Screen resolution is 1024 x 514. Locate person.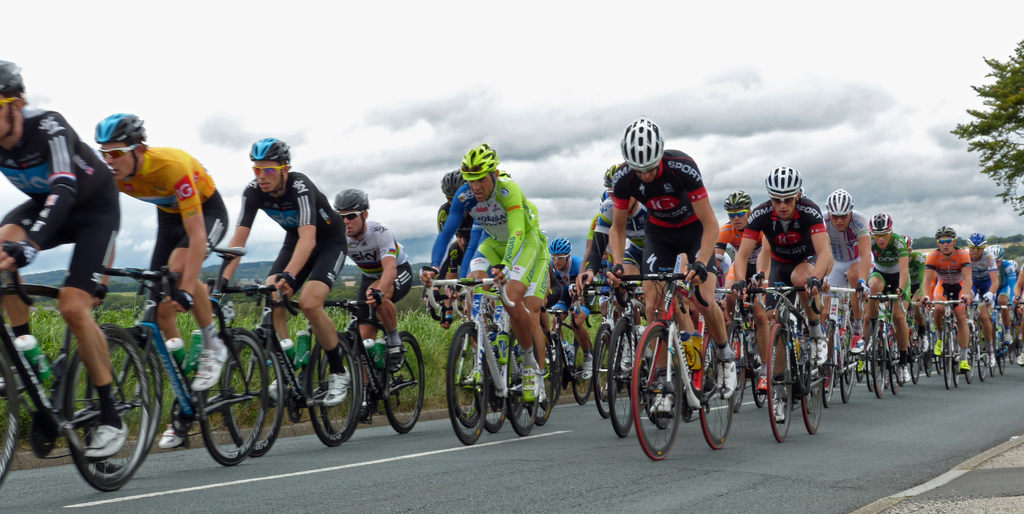
906/222/983/368.
